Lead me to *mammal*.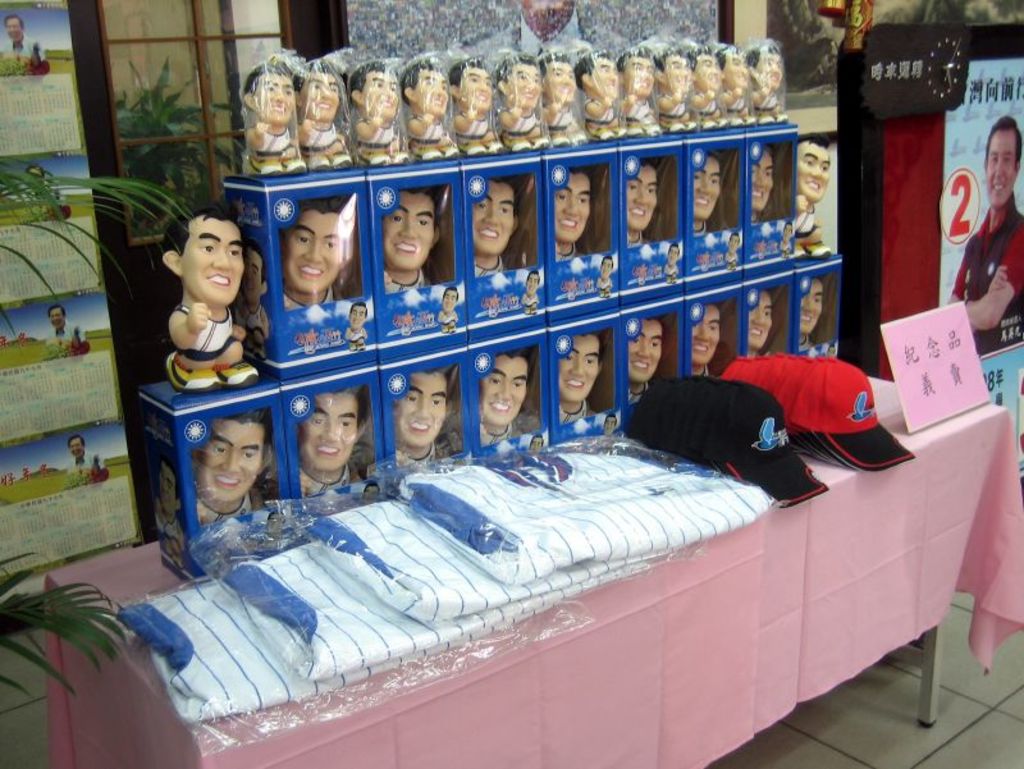
Lead to bbox(397, 47, 460, 163).
